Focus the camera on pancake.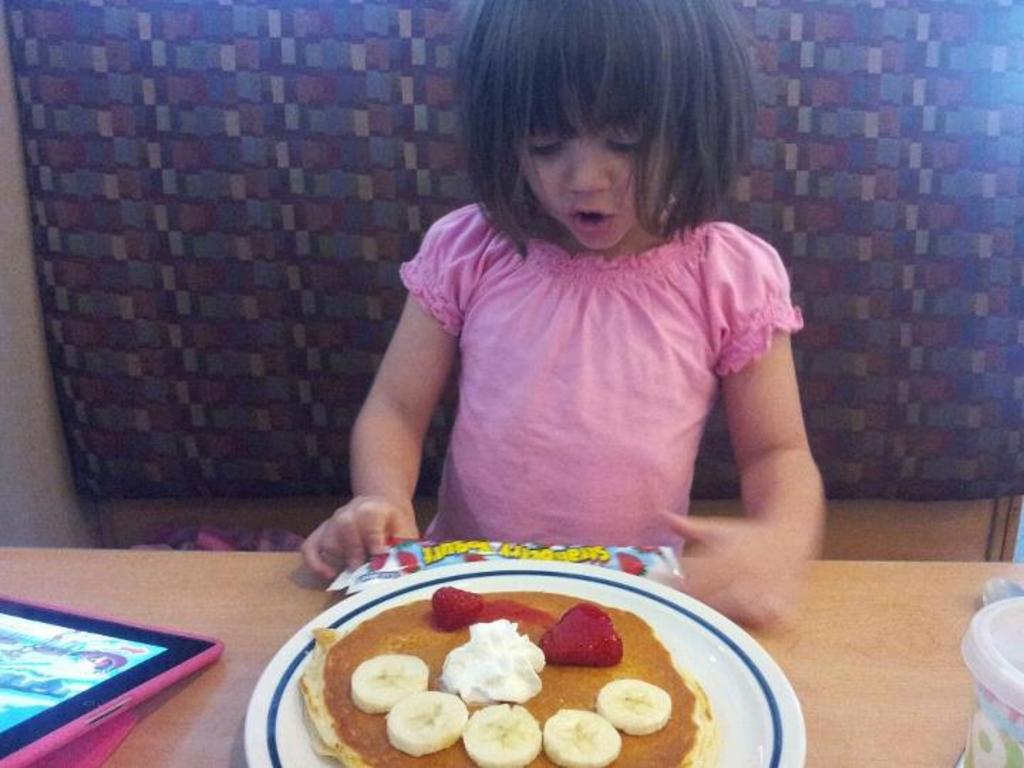
Focus region: 321,563,700,762.
